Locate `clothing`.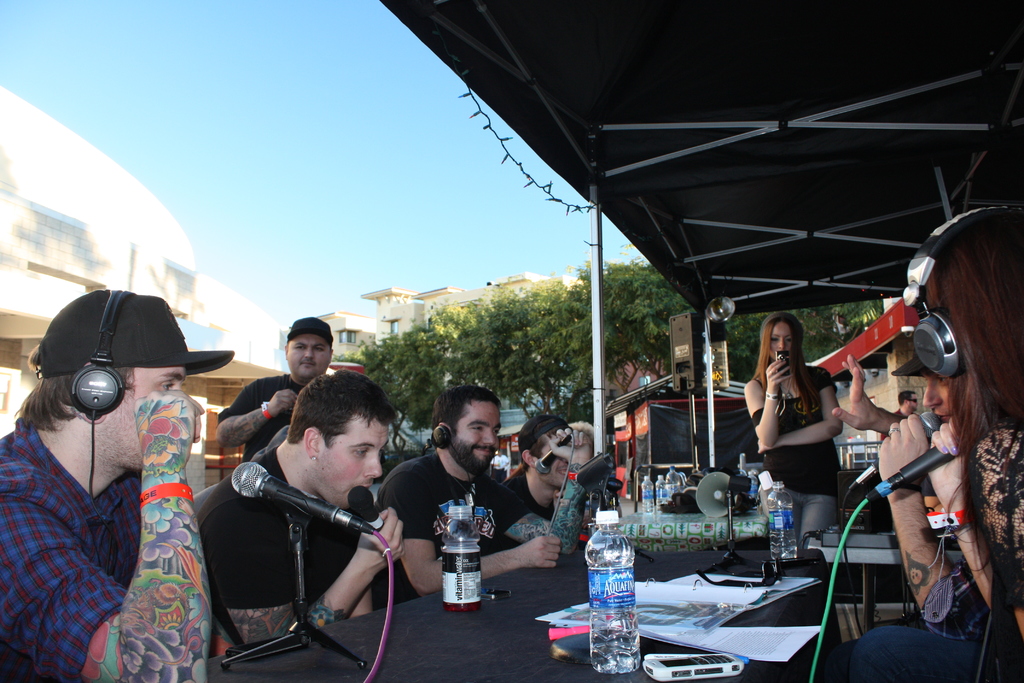
Bounding box: left=844, top=567, right=1023, bottom=682.
